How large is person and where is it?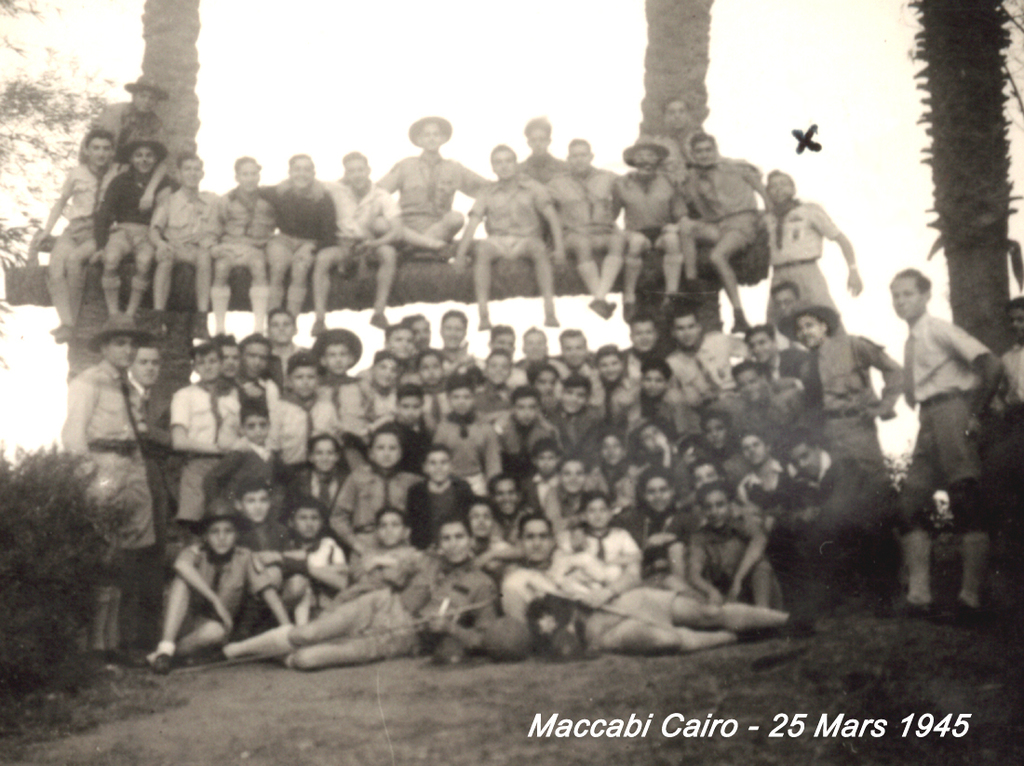
Bounding box: <bbox>253, 151, 338, 331</bbox>.
